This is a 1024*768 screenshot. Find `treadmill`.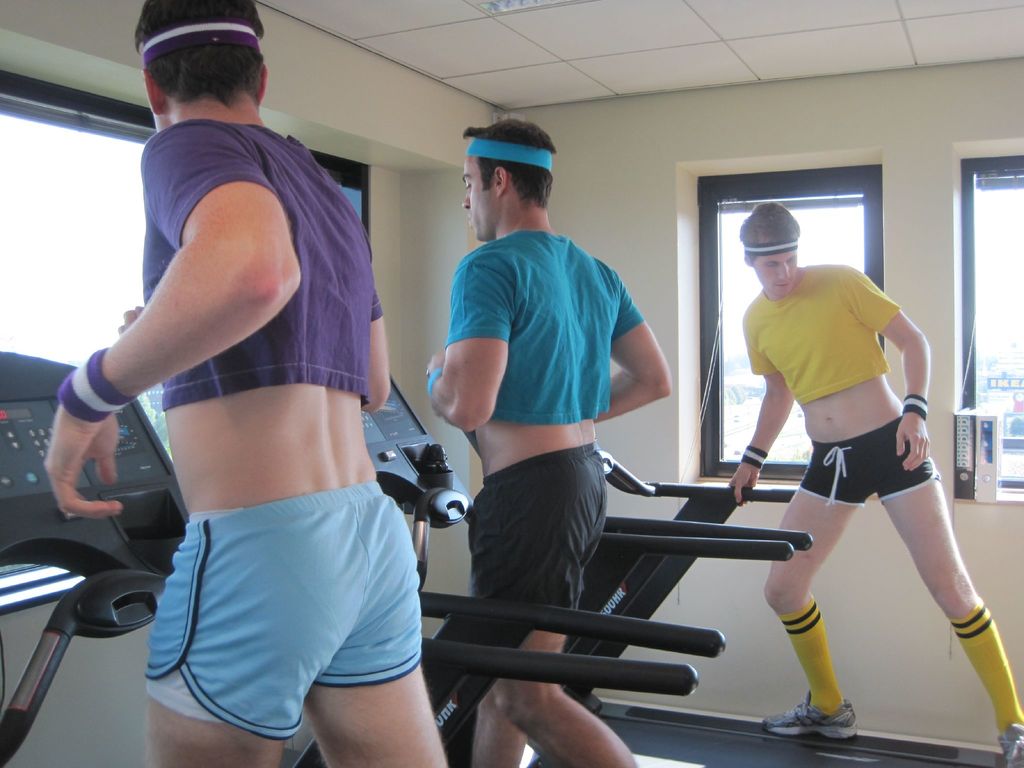
Bounding box: detection(361, 371, 796, 767).
